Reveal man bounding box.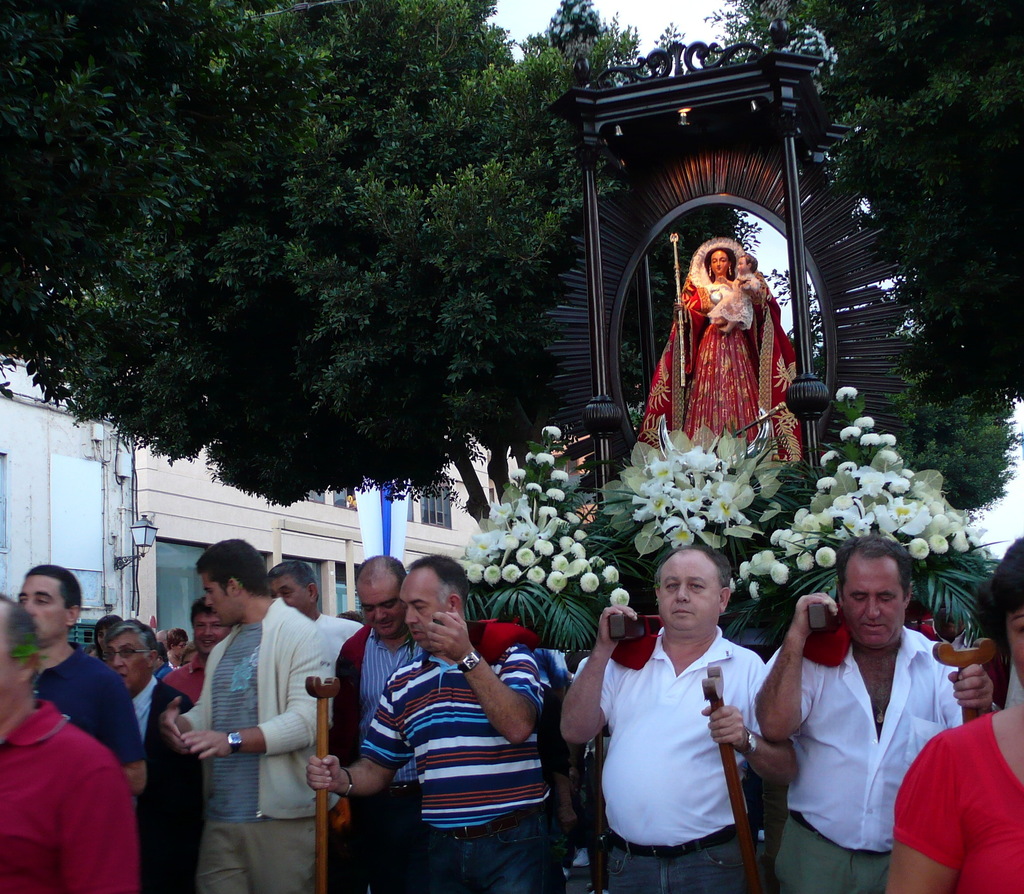
Revealed: bbox=[157, 534, 339, 891].
